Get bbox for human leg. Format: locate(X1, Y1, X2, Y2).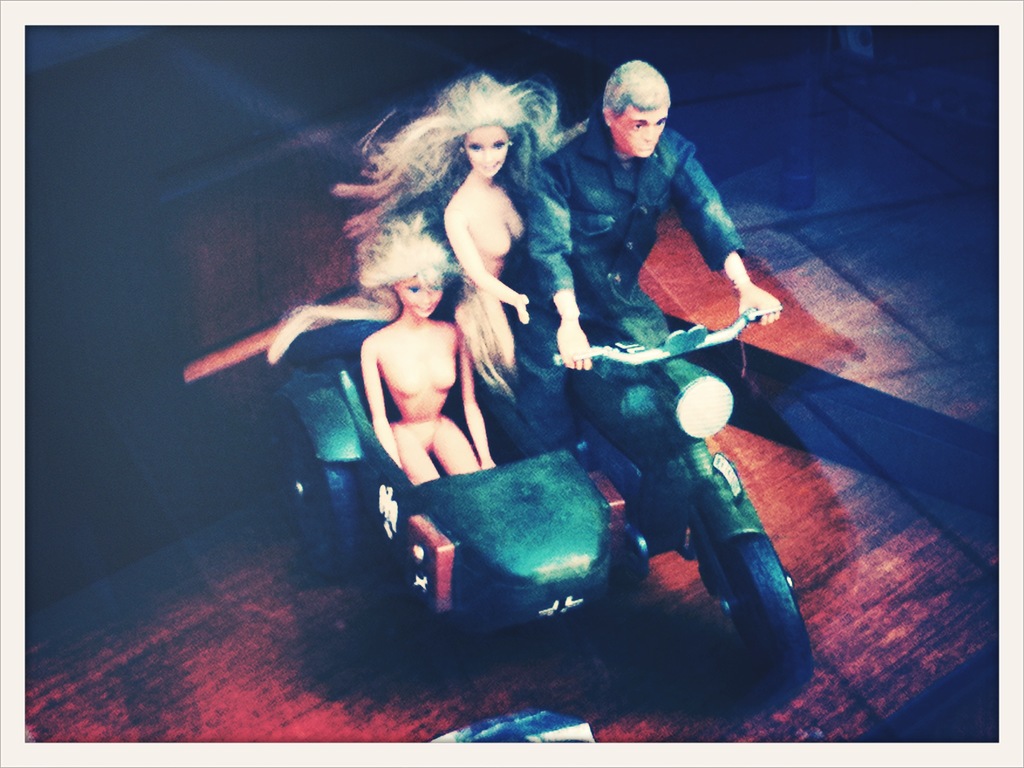
locate(424, 415, 485, 472).
